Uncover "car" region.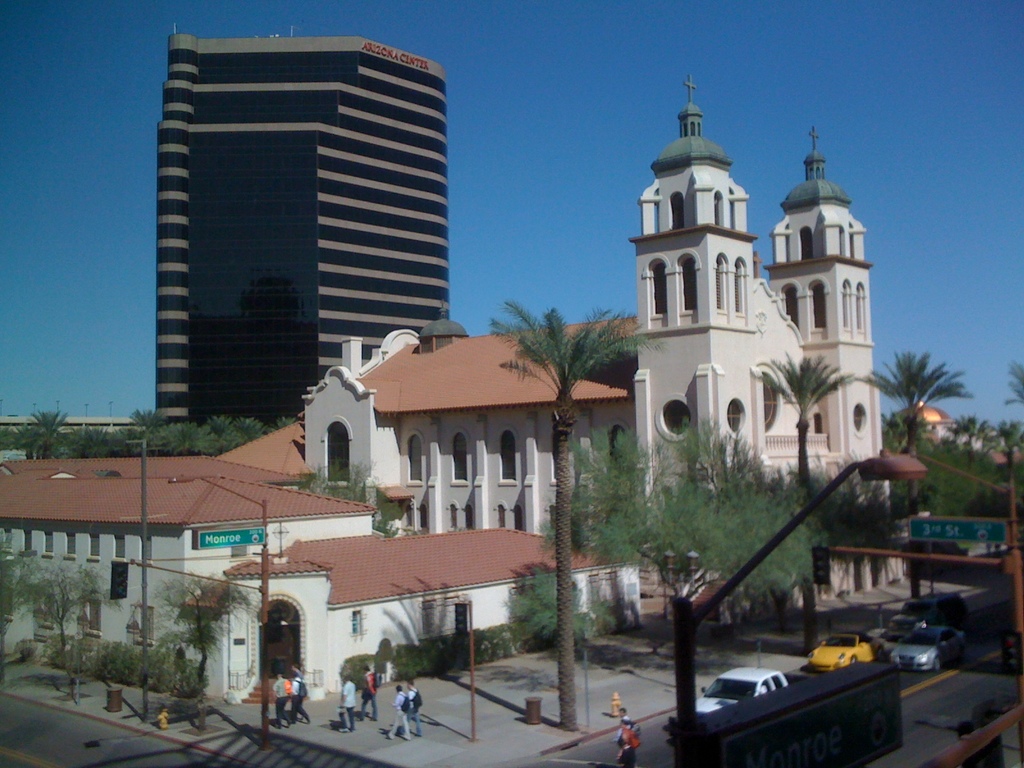
Uncovered: x1=692, y1=667, x2=788, y2=716.
